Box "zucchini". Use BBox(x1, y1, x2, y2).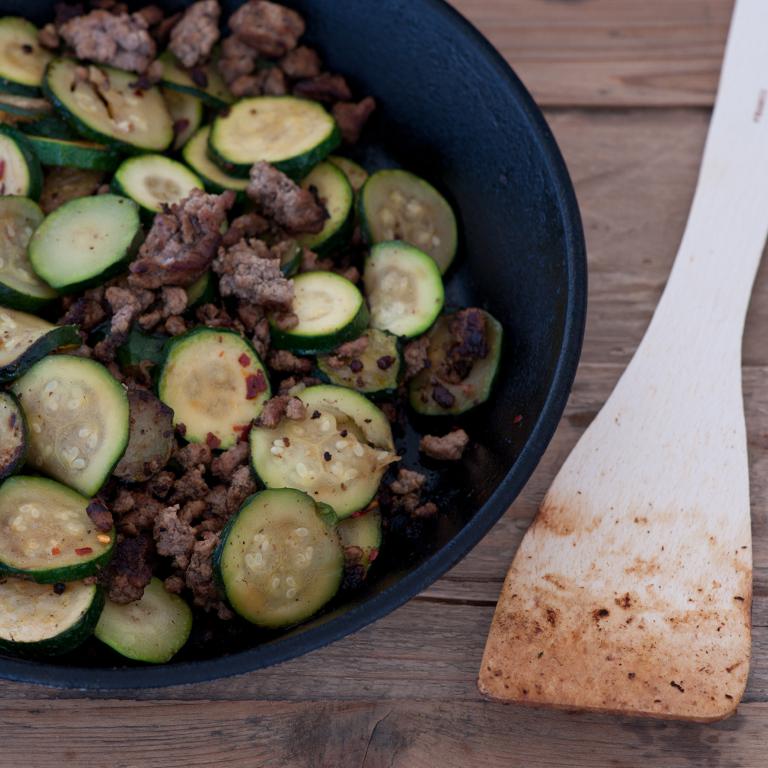
BBox(0, 123, 40, 195).
